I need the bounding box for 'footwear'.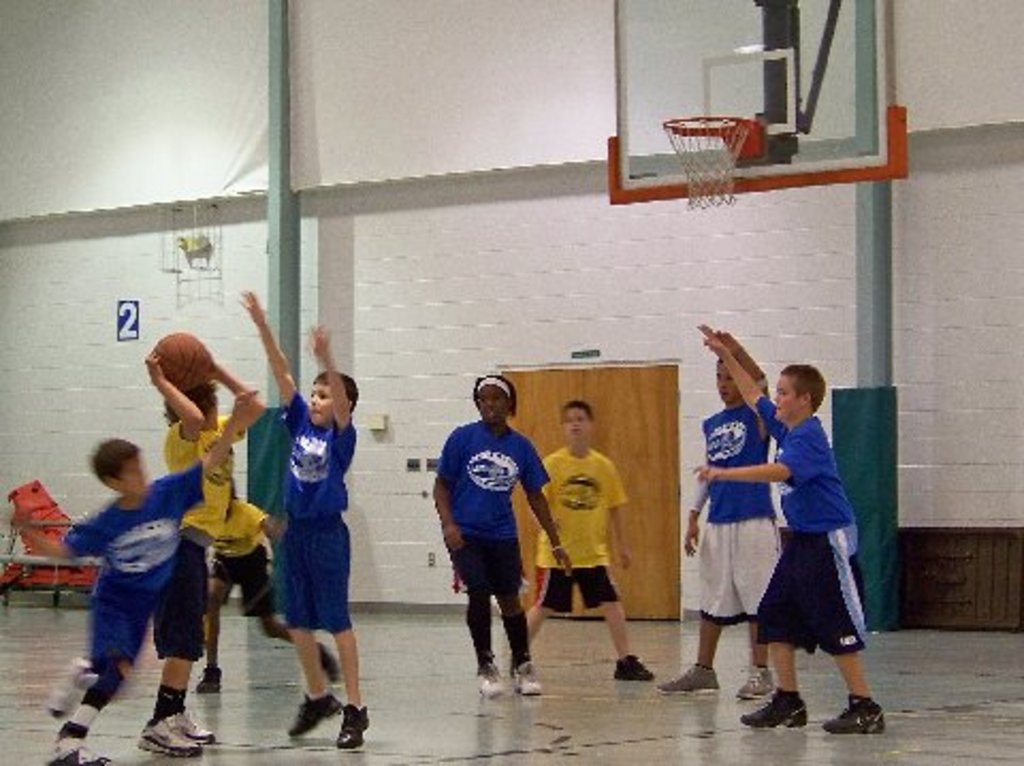
Here it is: {"x1": 194, "y1": 664, "x2": 222, "y2": 689}.
